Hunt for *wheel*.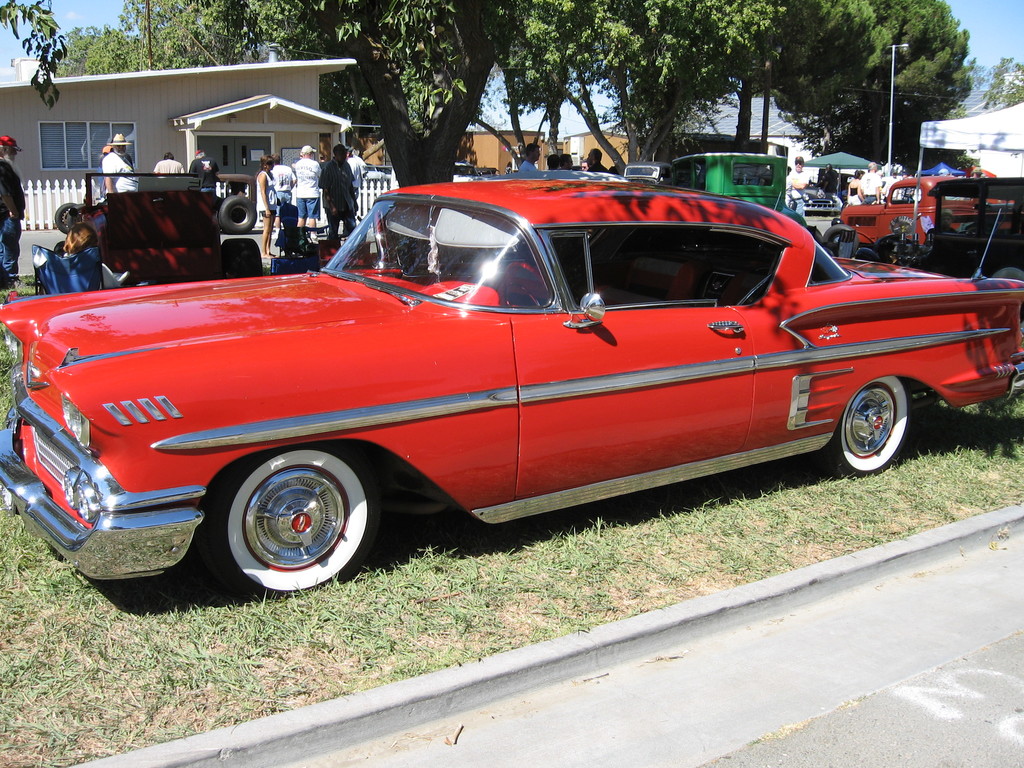
Hunted down at <bbox>825, 376, 911, 481</bbox>.
